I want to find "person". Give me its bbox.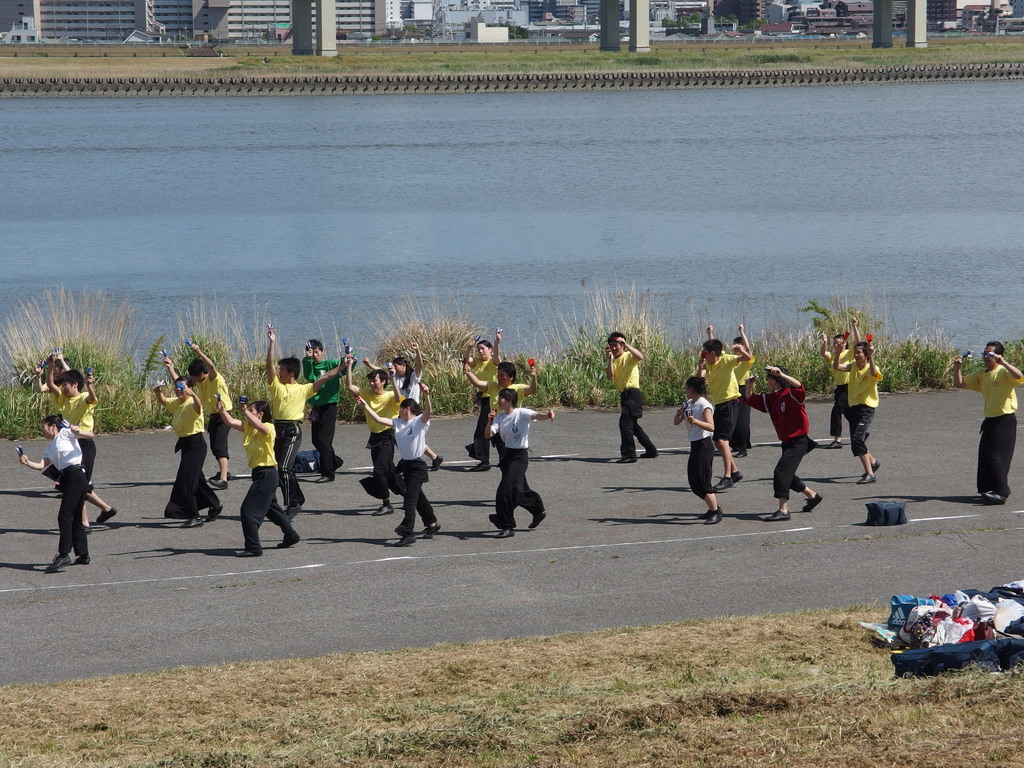
x1=264, y1=326, x2=354, y2=522.
